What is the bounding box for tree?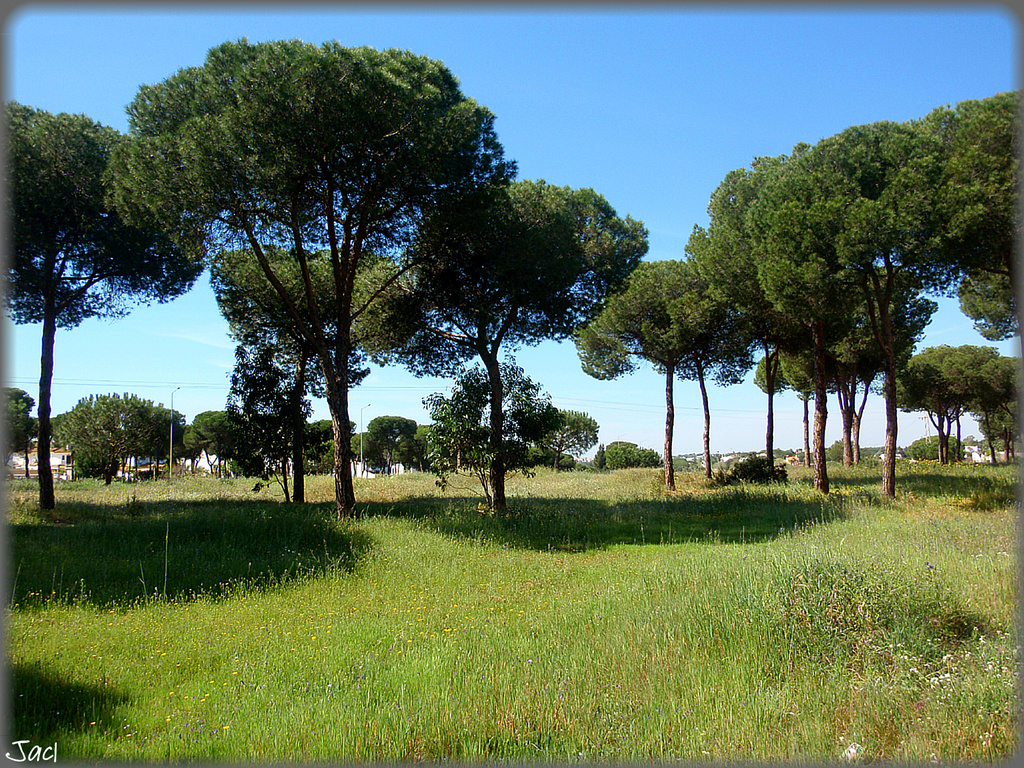
select_region(16, 102, 239, 511).
